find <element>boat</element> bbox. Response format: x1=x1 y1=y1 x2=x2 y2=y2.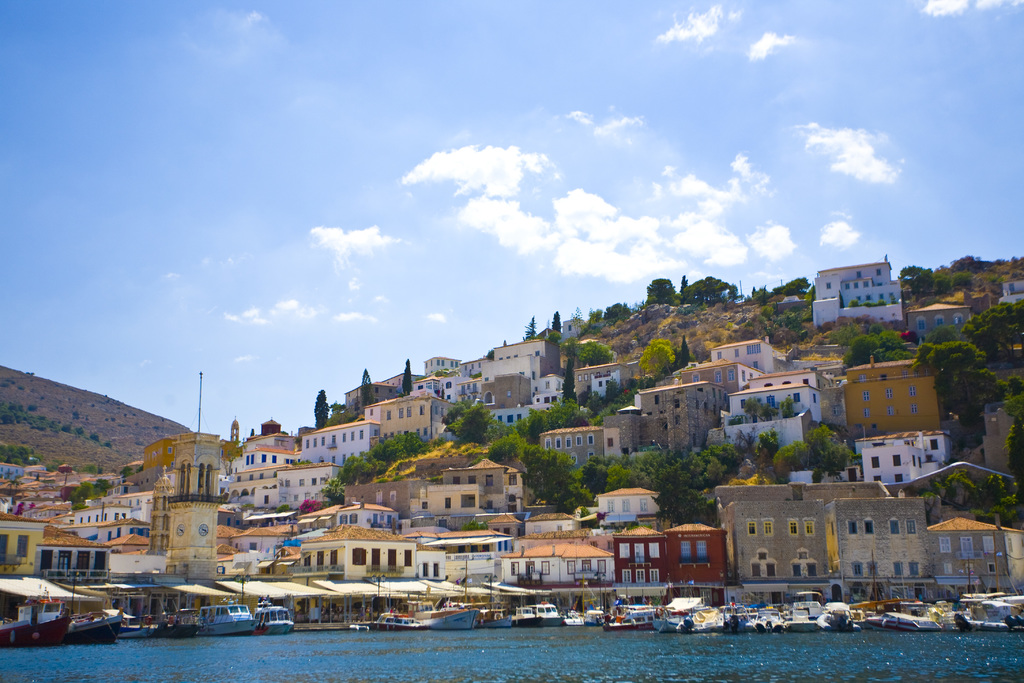
x1=785 y1=588 x2=824 y2=630.
